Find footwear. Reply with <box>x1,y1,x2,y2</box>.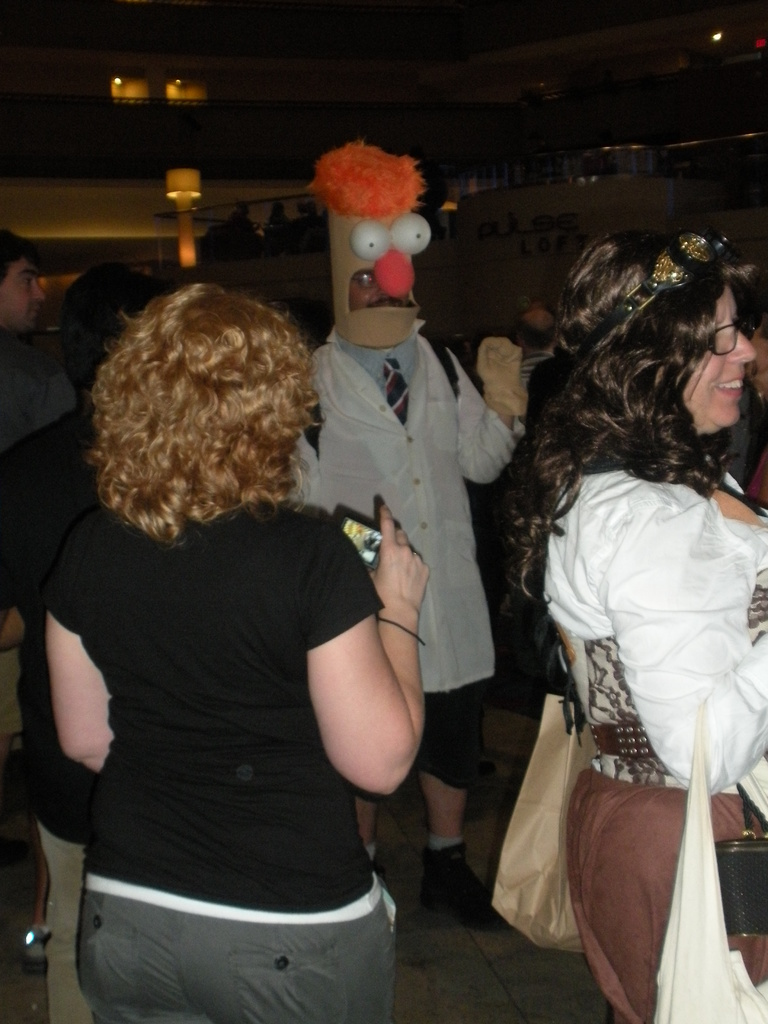
<box>418,841,512,931</box>.
